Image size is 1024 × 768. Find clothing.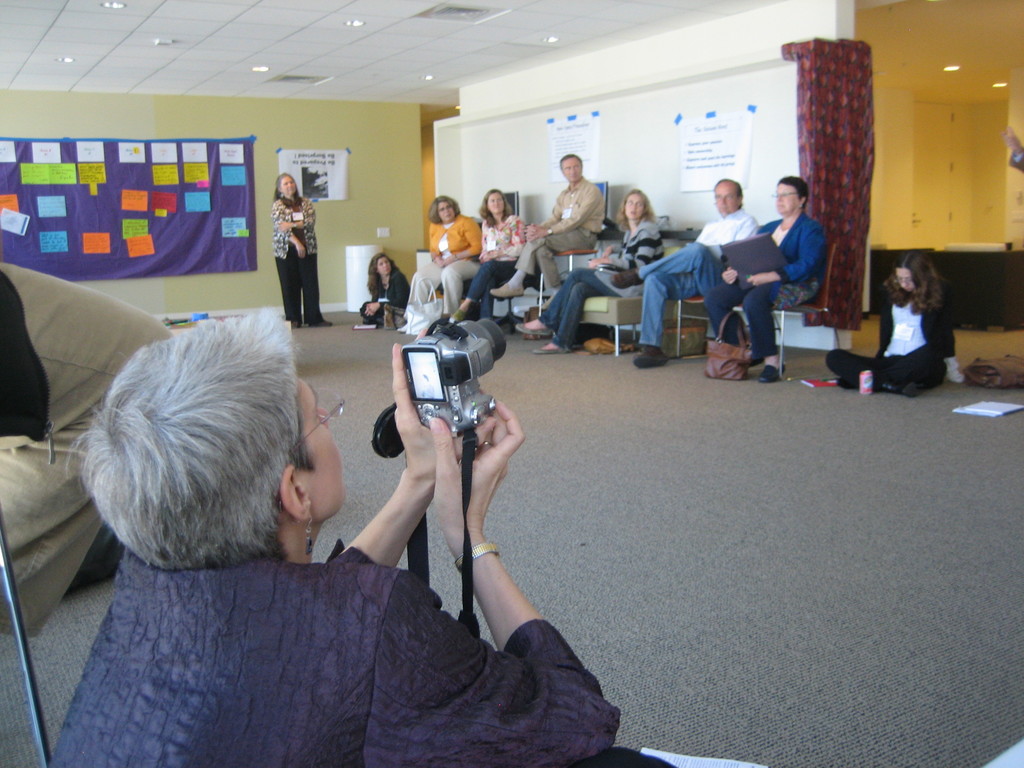
(401, 256, 478, 312).
